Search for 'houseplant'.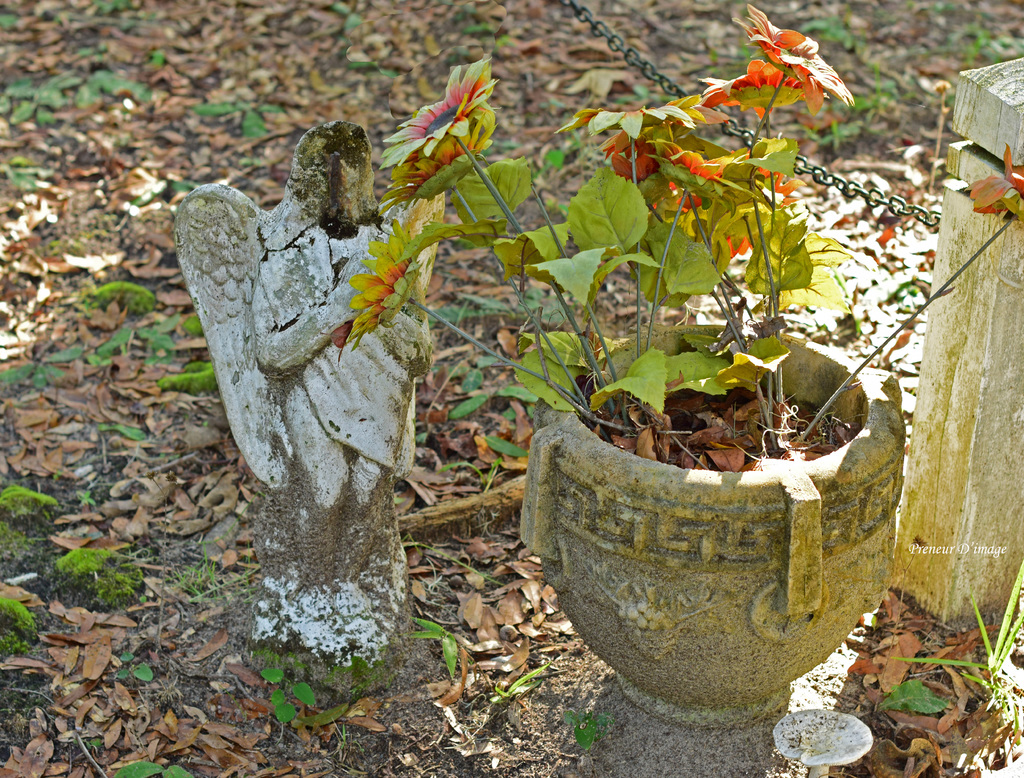
Found at crop(342, 0, 1023, 730).
